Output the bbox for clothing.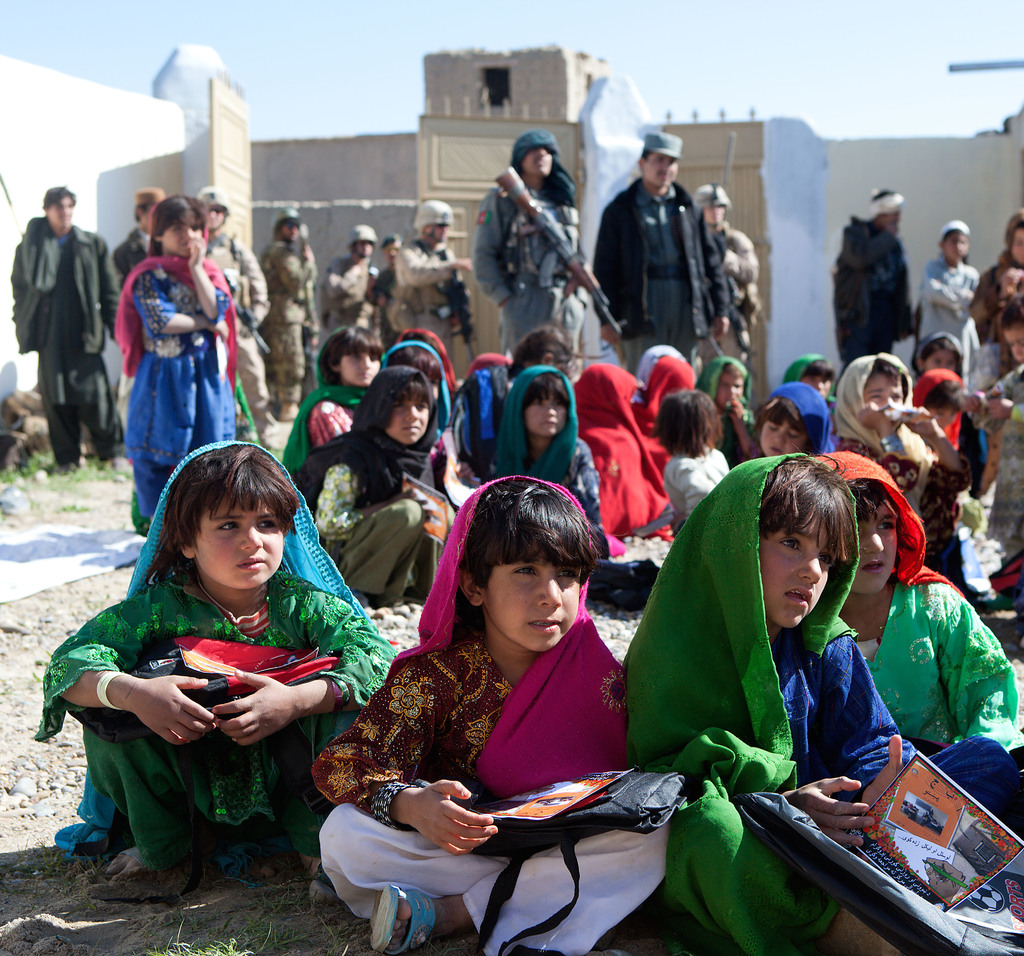
(114, 255, 240, 535).
